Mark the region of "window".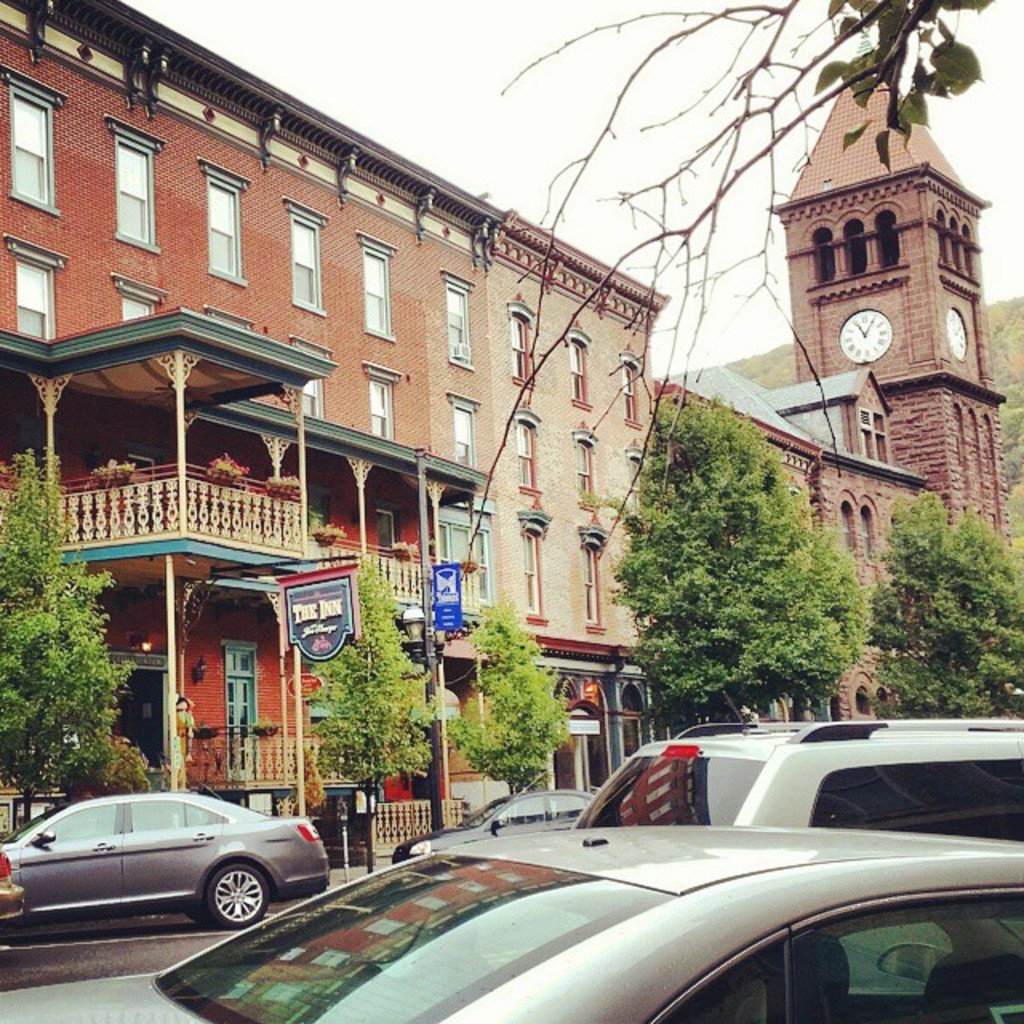
Region: box(808, 203, 907, 277).
